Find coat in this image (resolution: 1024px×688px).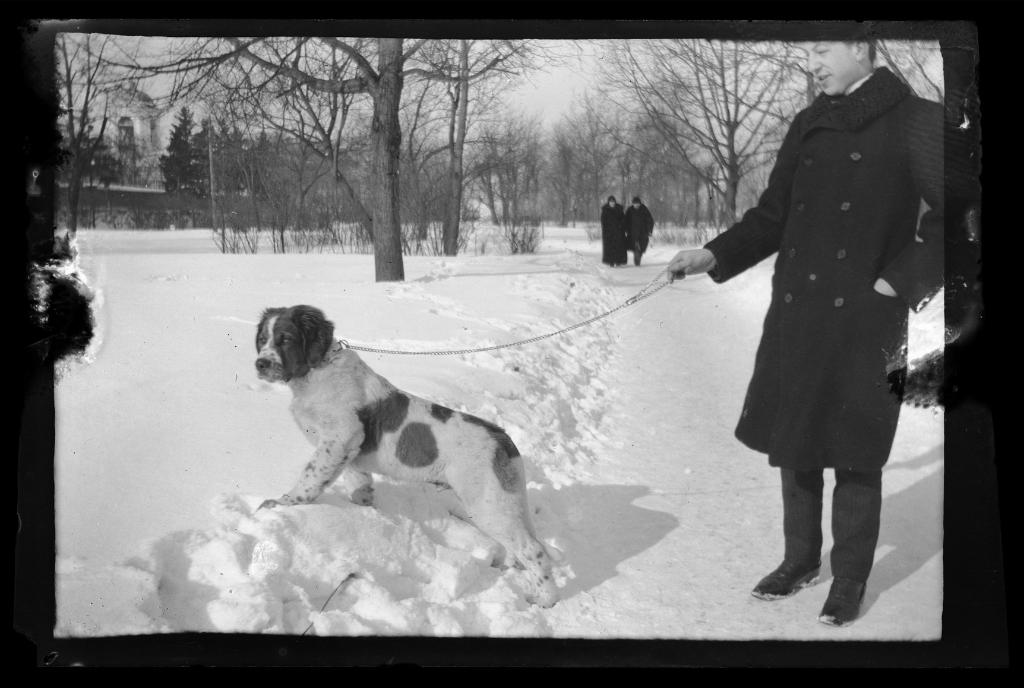
703, 68, 963, 492.
